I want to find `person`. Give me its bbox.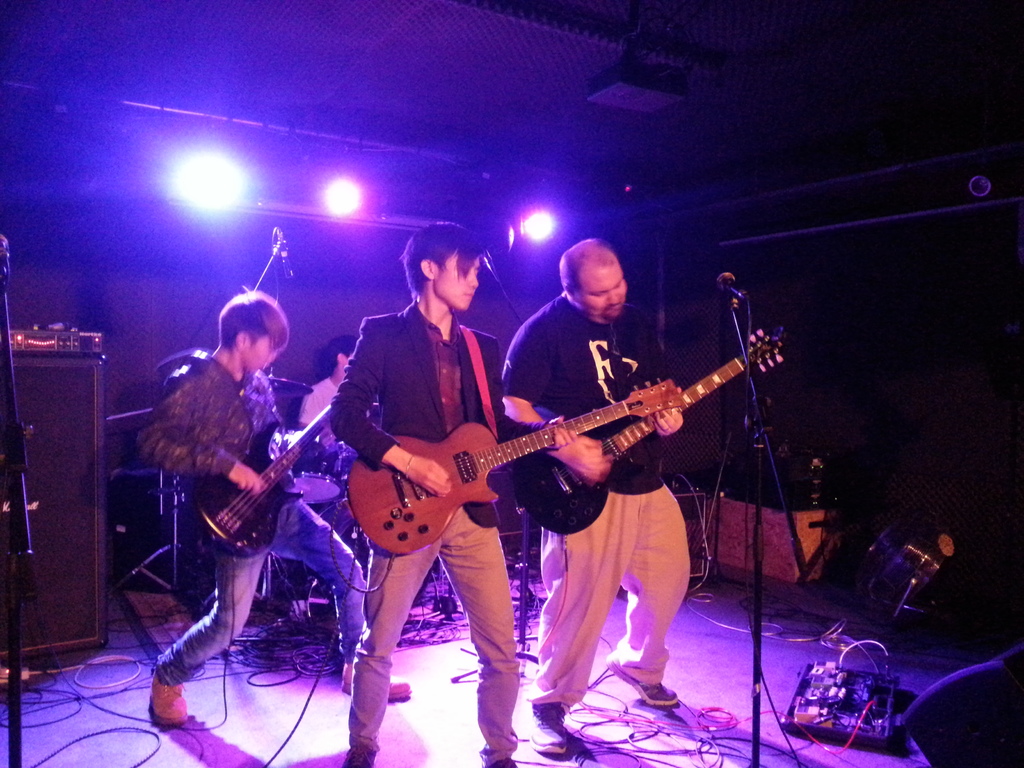
crop(333, 229, 500, 767).
